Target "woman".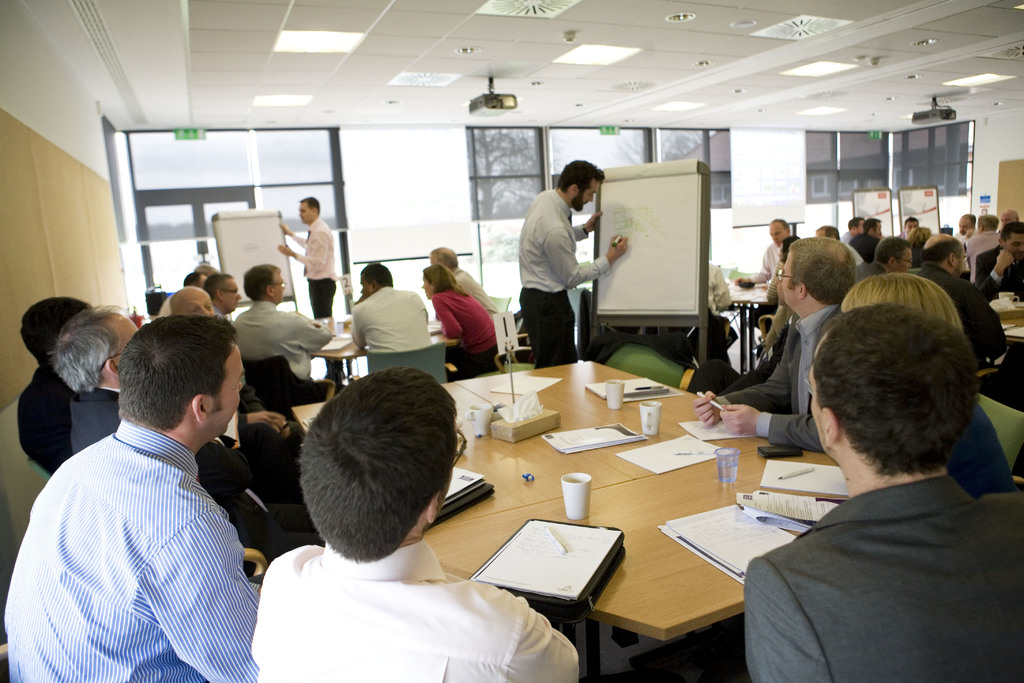
Target region: (x1=908, y1=227, x2=934, y2=268).
